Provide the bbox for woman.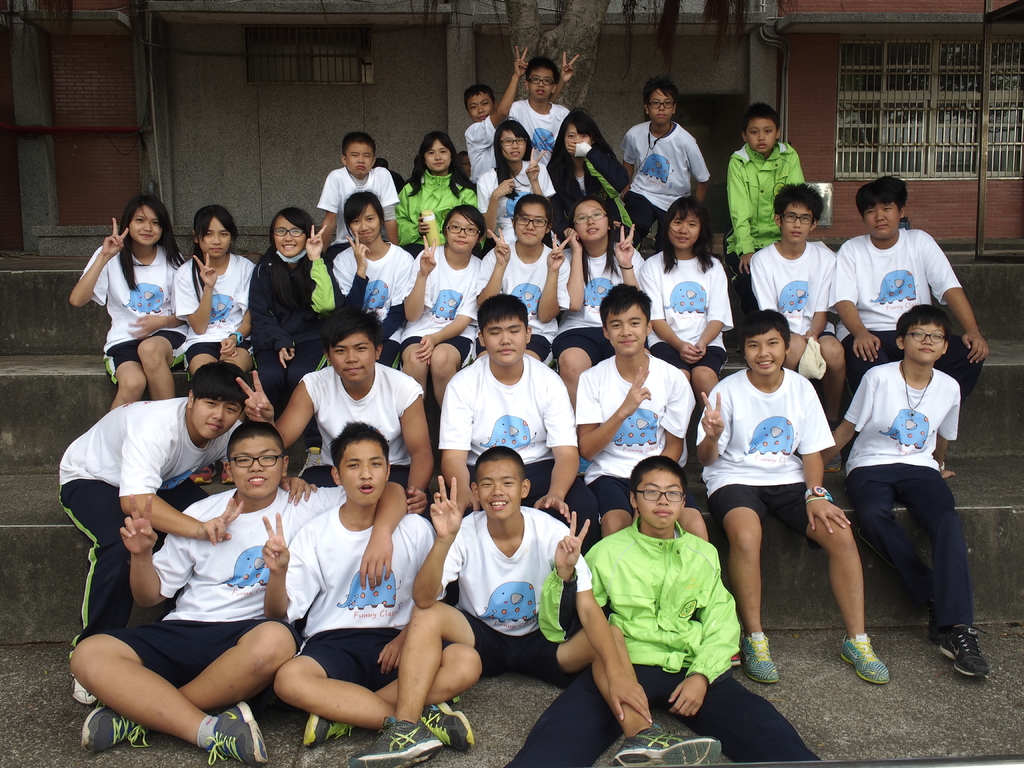
[643, 202, 740, 408].
